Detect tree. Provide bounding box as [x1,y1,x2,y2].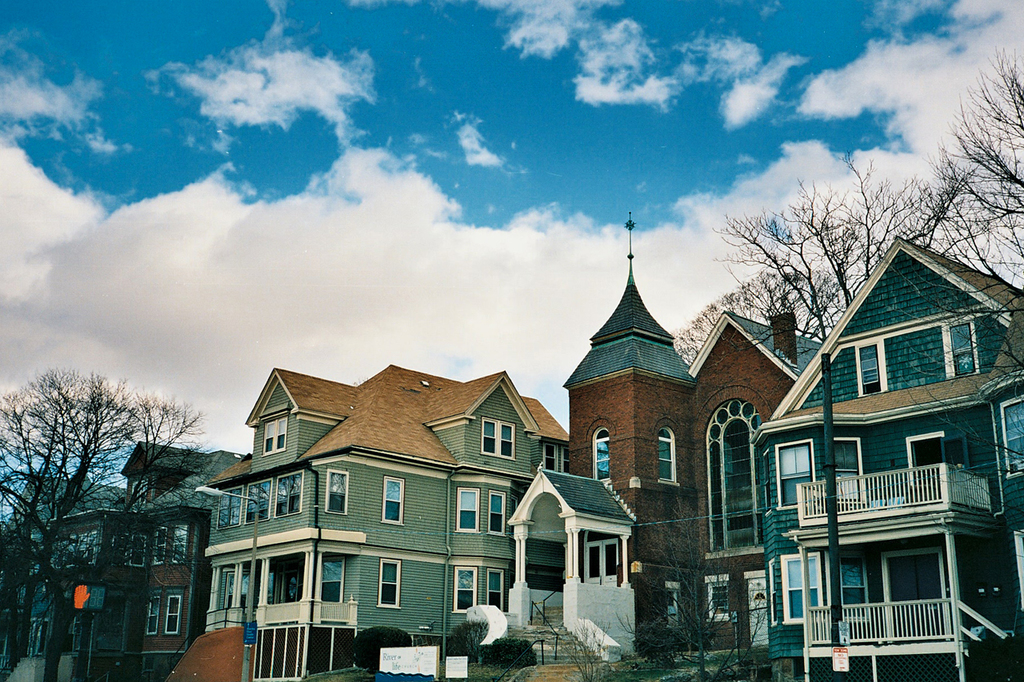
[0,366,219,681].
